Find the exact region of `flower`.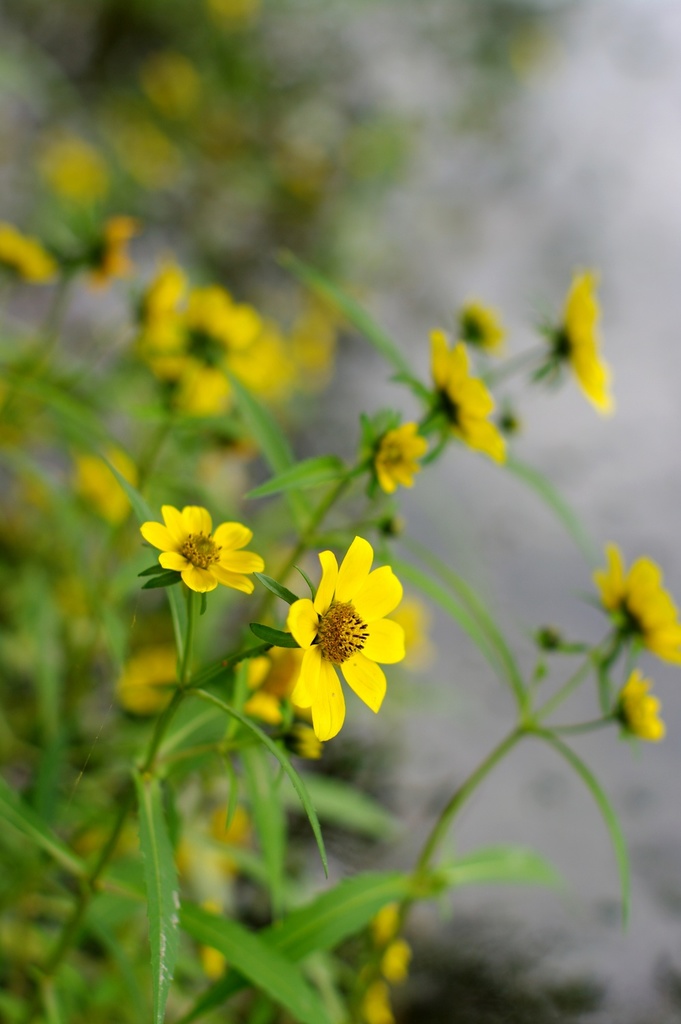
Exact region: rect(374, 423, 425, 496).
